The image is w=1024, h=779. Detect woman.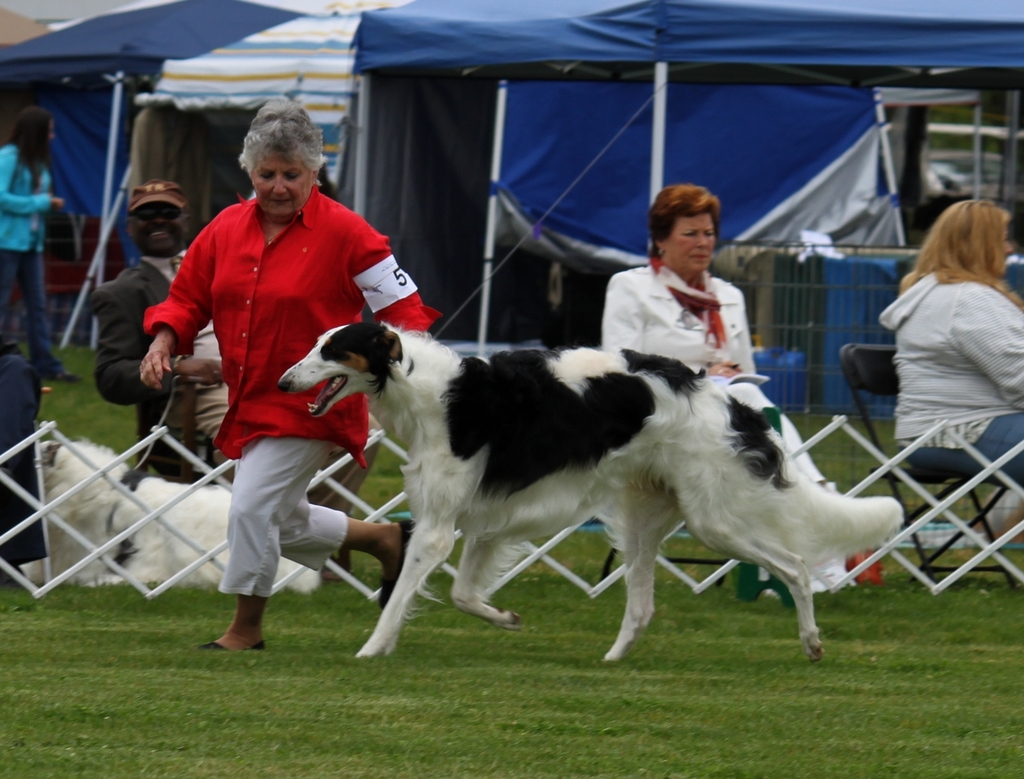
Detection: bbox(594, 180, 877, 599).
